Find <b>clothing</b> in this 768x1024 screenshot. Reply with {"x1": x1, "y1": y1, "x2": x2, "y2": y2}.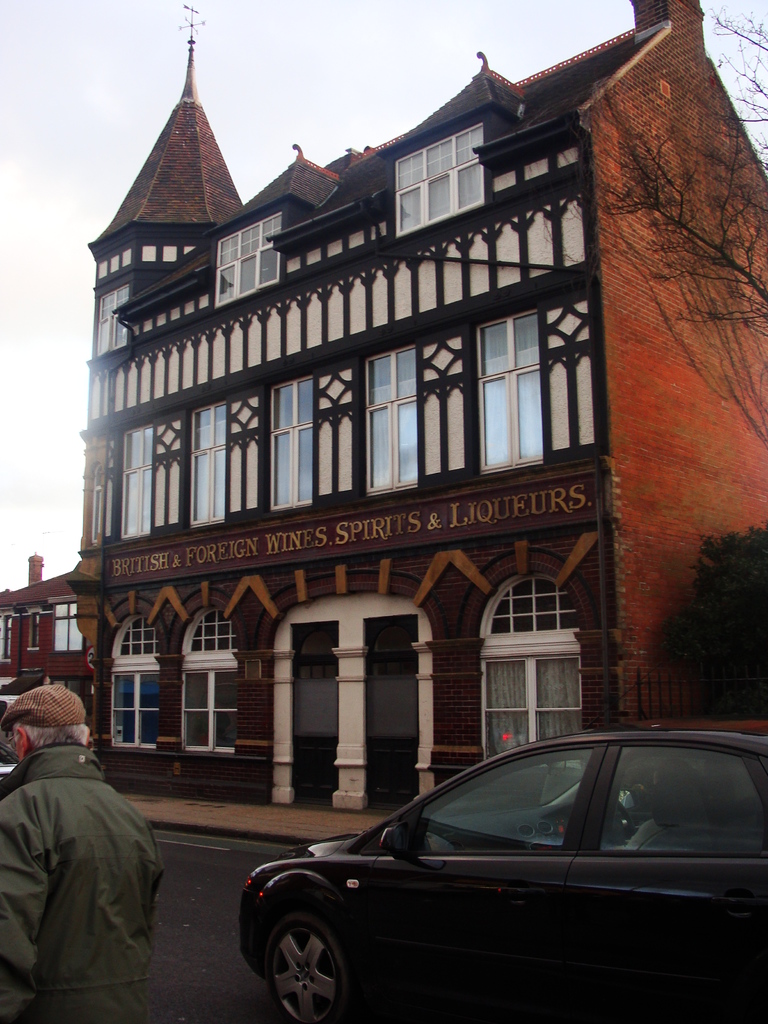
{"x1": 0, "y1": 737, "x2": 159, "y2": 1023}.
